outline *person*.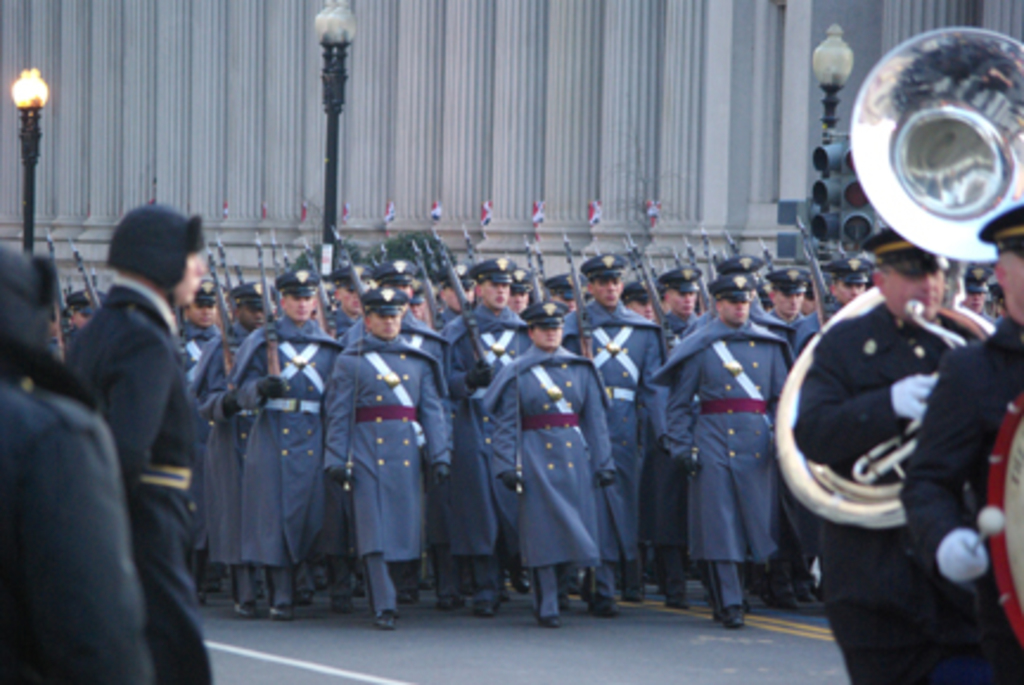
Outline: 792/223/988/683.
